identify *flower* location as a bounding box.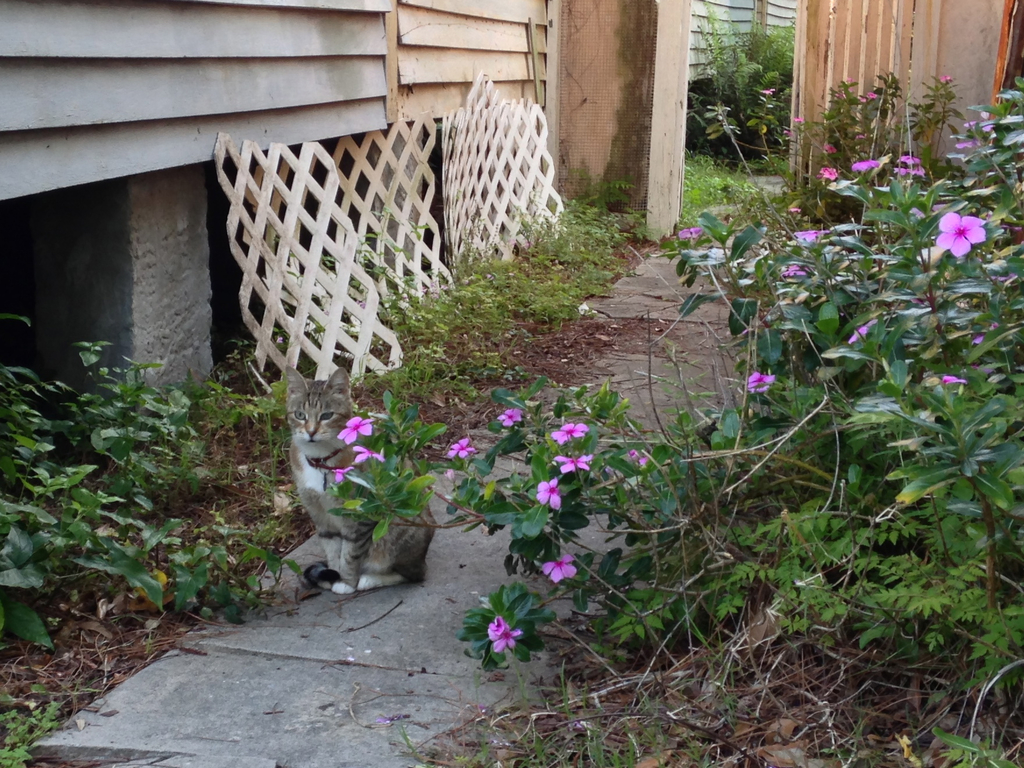
bbox=[760, 88, 778, 97].
